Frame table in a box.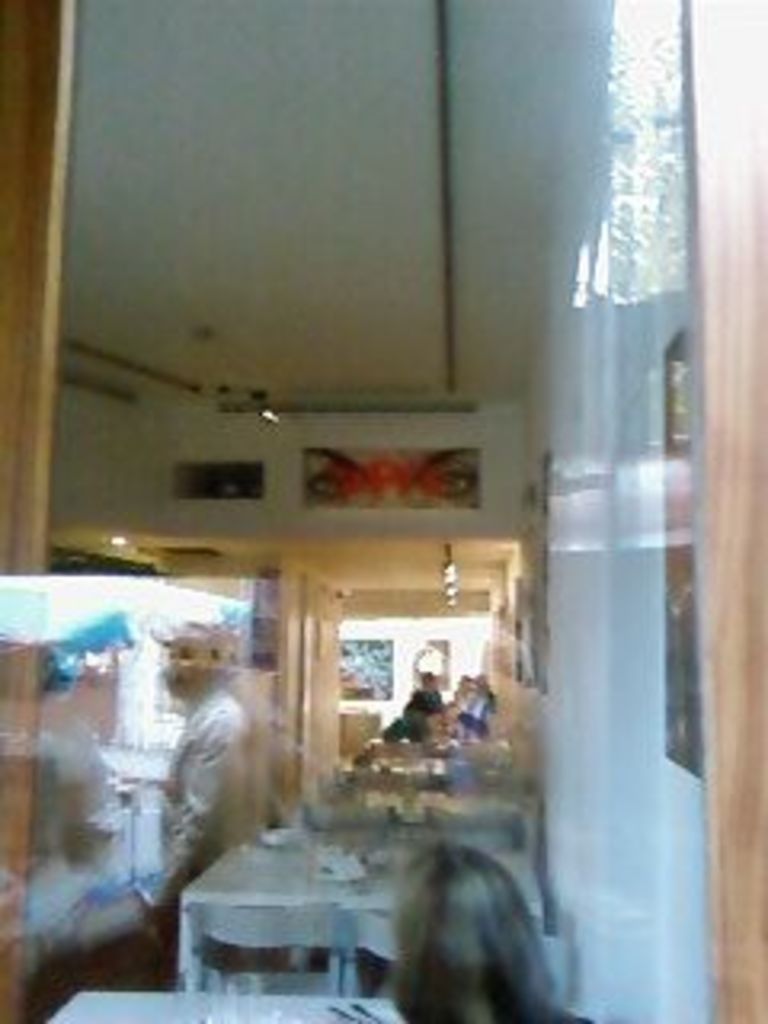
{"left": 45, "top": 989, "right": 394, "bottom": 1021}.
